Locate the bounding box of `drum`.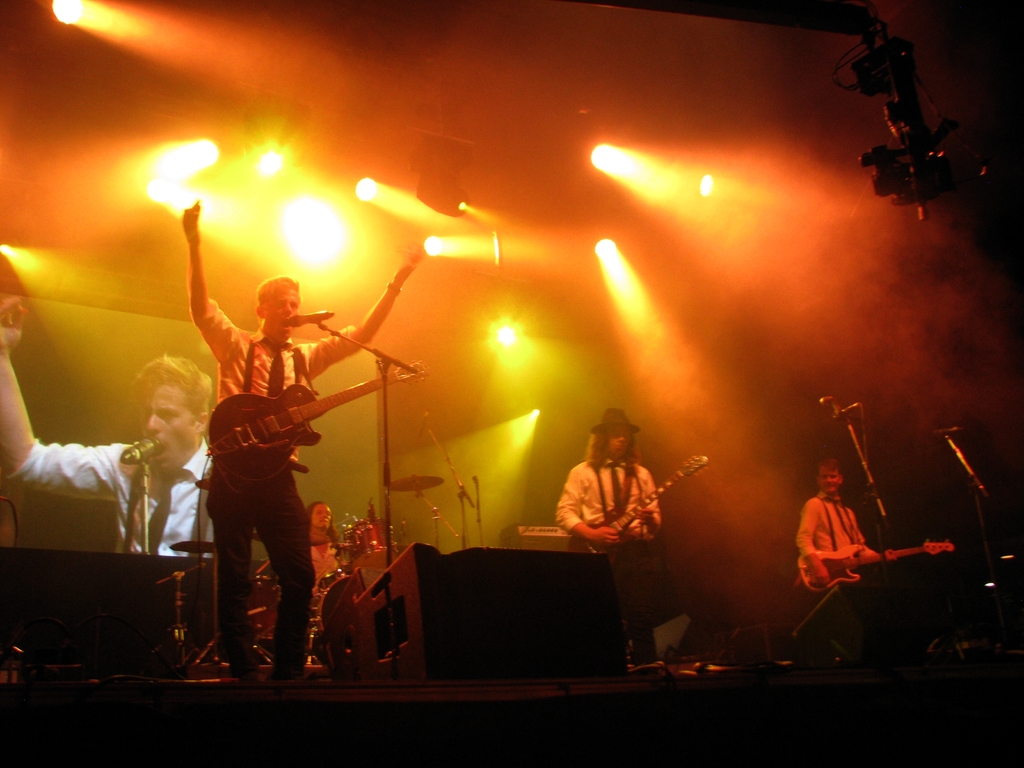
Bounding box: detection(316, 563, 391, 669).
